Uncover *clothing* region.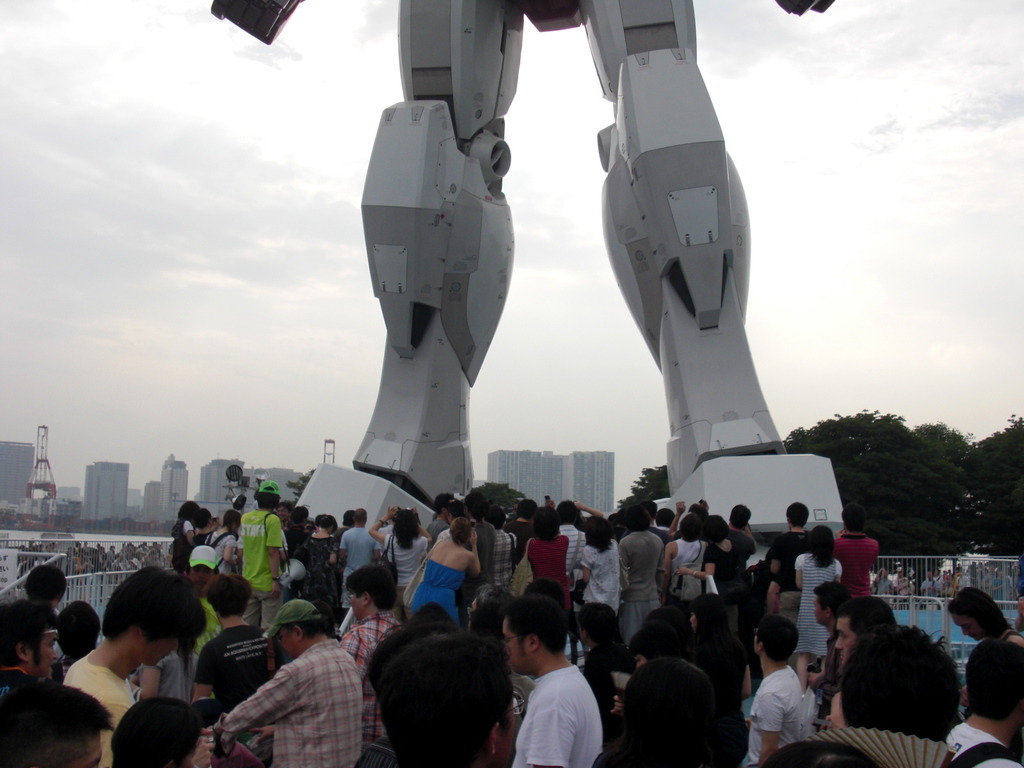
Uncovered: <region>816, 625, 843, 726</region>.
